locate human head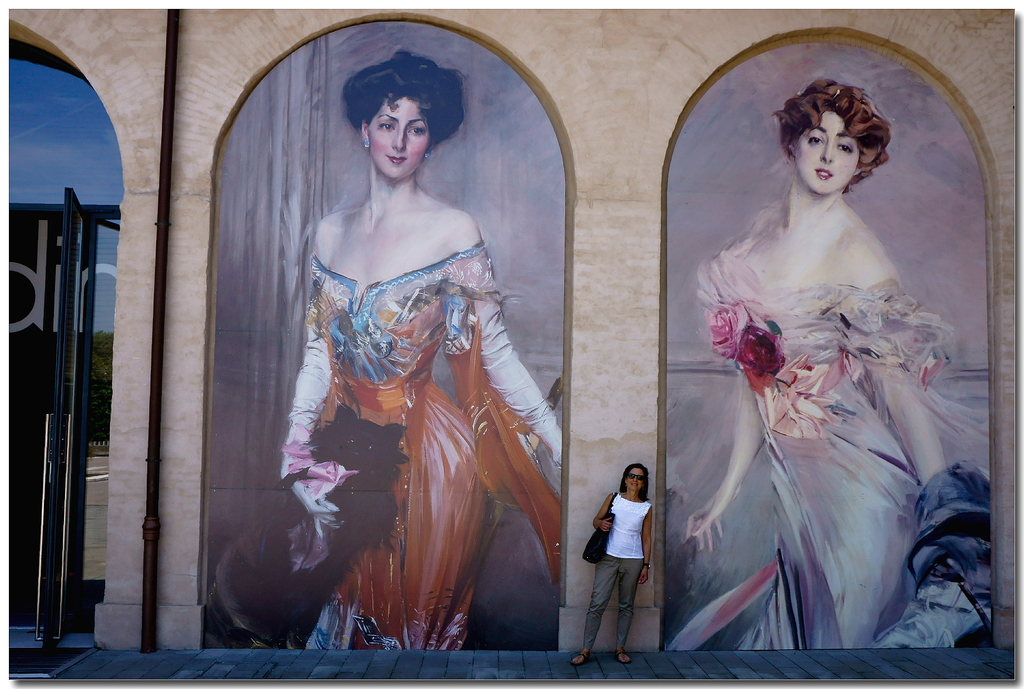
[x1=335, y1=55, x2=450, y2=185]
